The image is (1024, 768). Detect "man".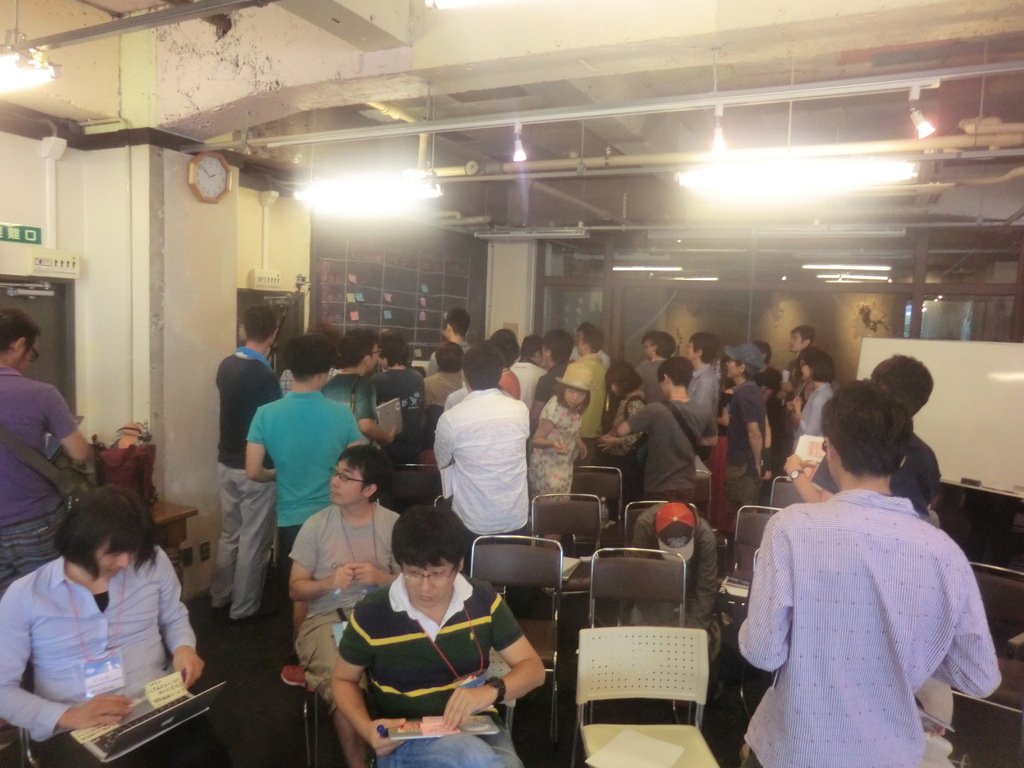
Detection: Rect(485, 329, 520, 399).
